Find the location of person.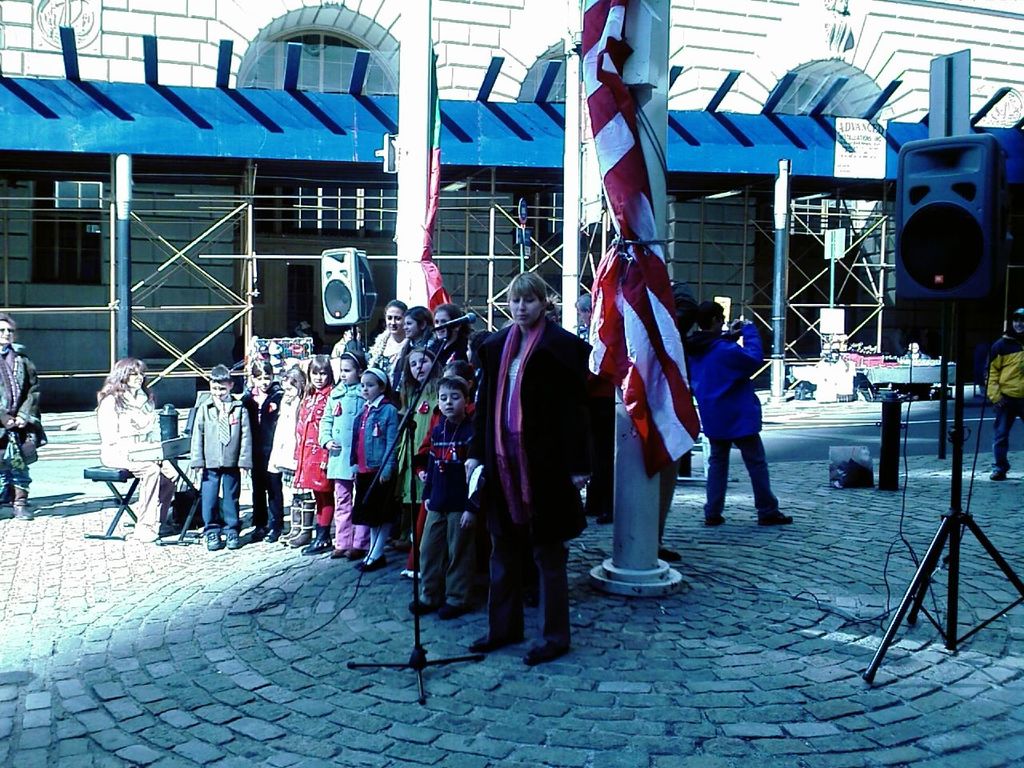
Location: detection(96, 354, 198, 543).
